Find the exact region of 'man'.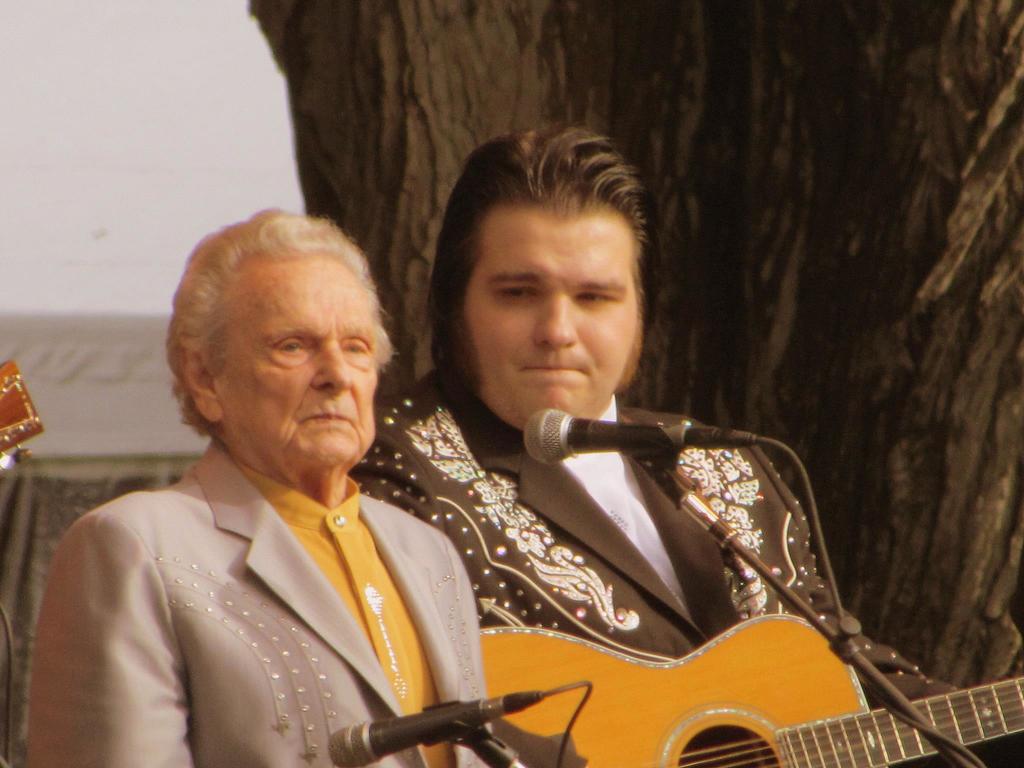
Exact region: {"x1": 342, "y1": 127, "x2": 1023, "y2": 749}.
